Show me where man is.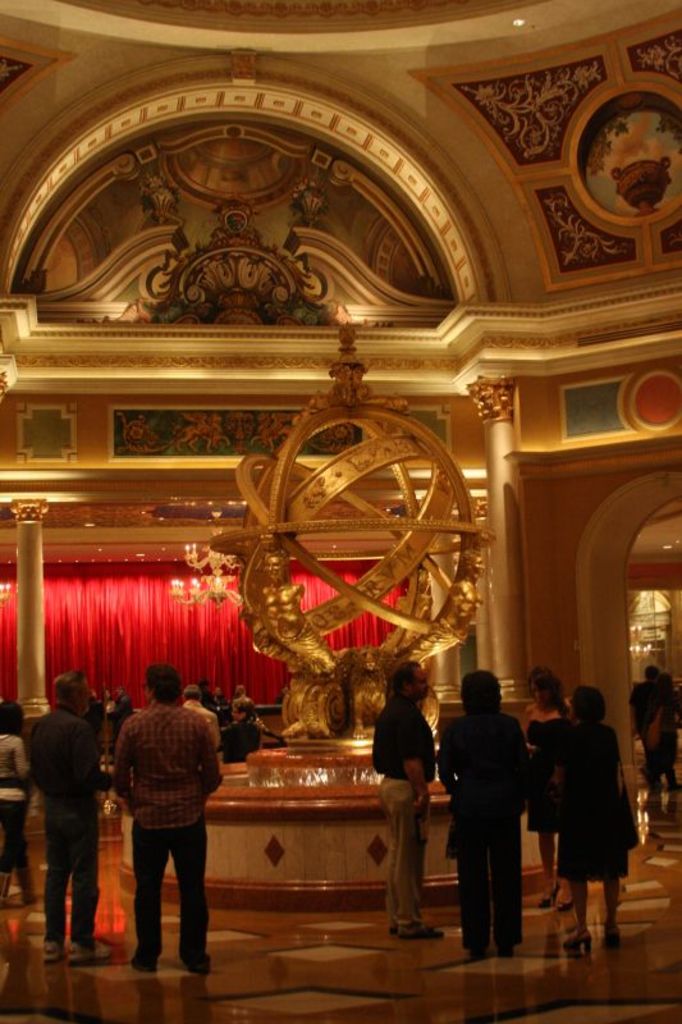
man is at [x1=116, y1=663, x2=223, y2=972].
